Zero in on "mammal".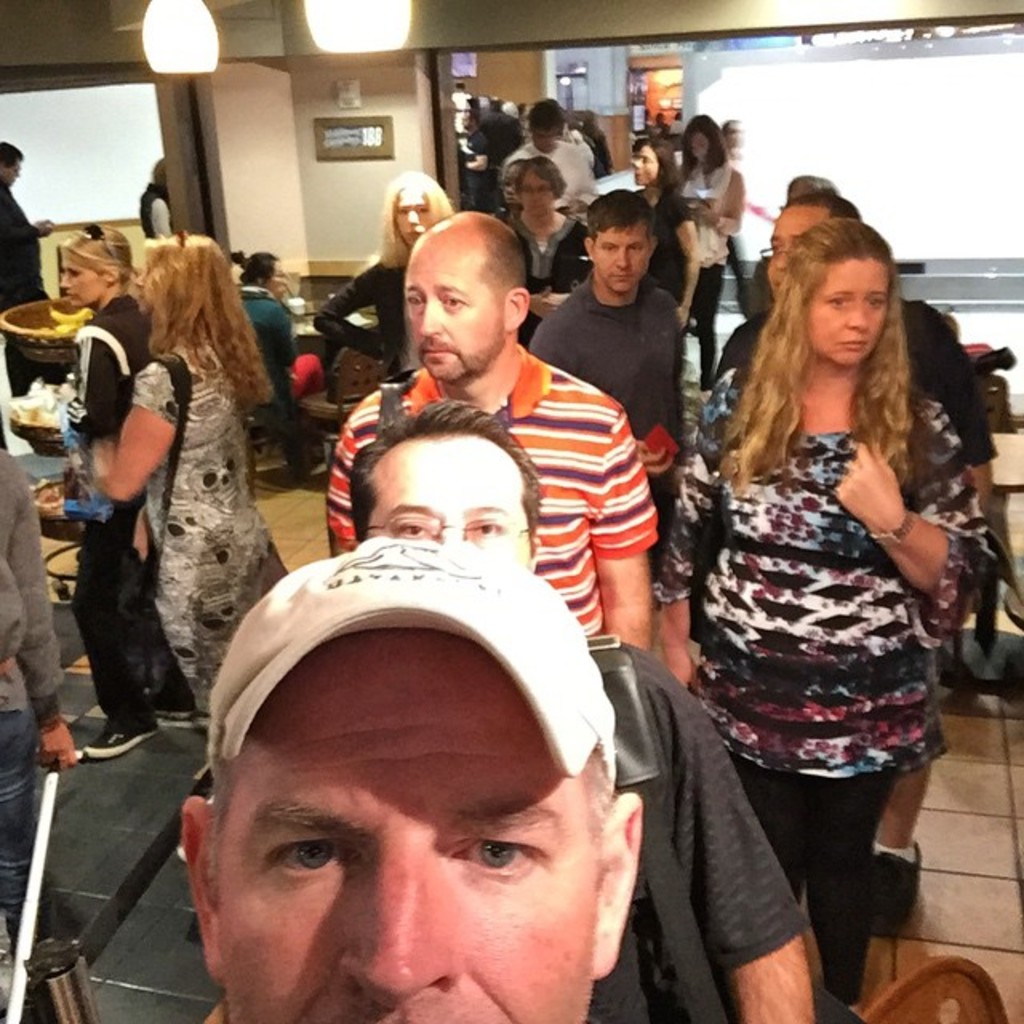
Zeroed in: left=632, top=136, right=701, bottom=323.
